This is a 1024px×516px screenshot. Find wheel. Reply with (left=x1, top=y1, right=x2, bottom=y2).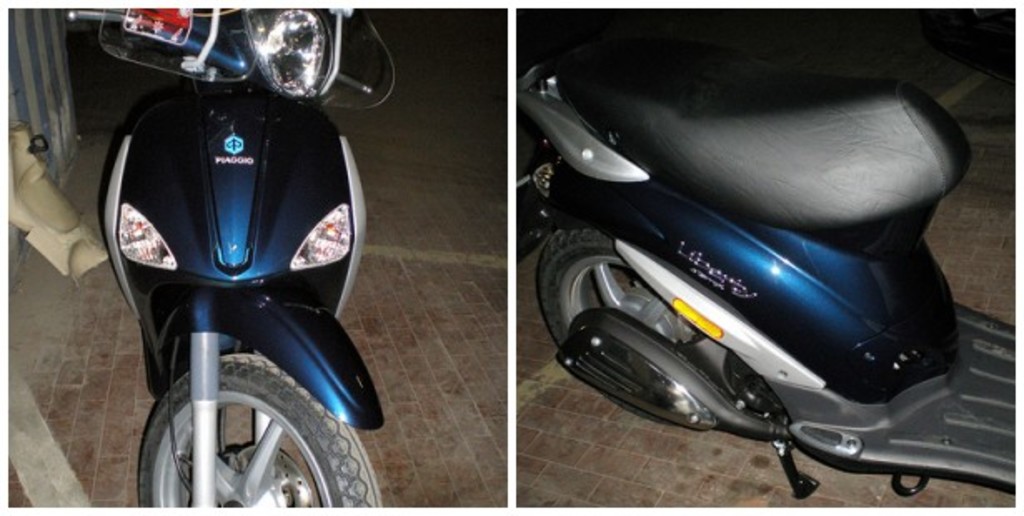
(left=538, top=230, right=749, bottom=373).
